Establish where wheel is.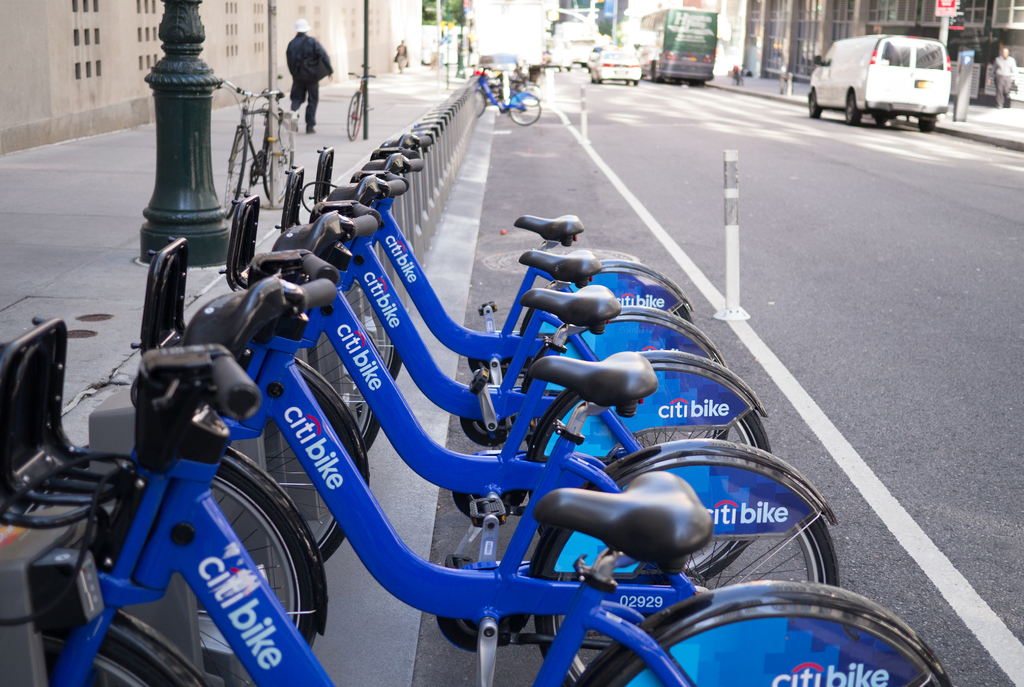
Established at x1=62, y1=614, x2=223, y2=686.
